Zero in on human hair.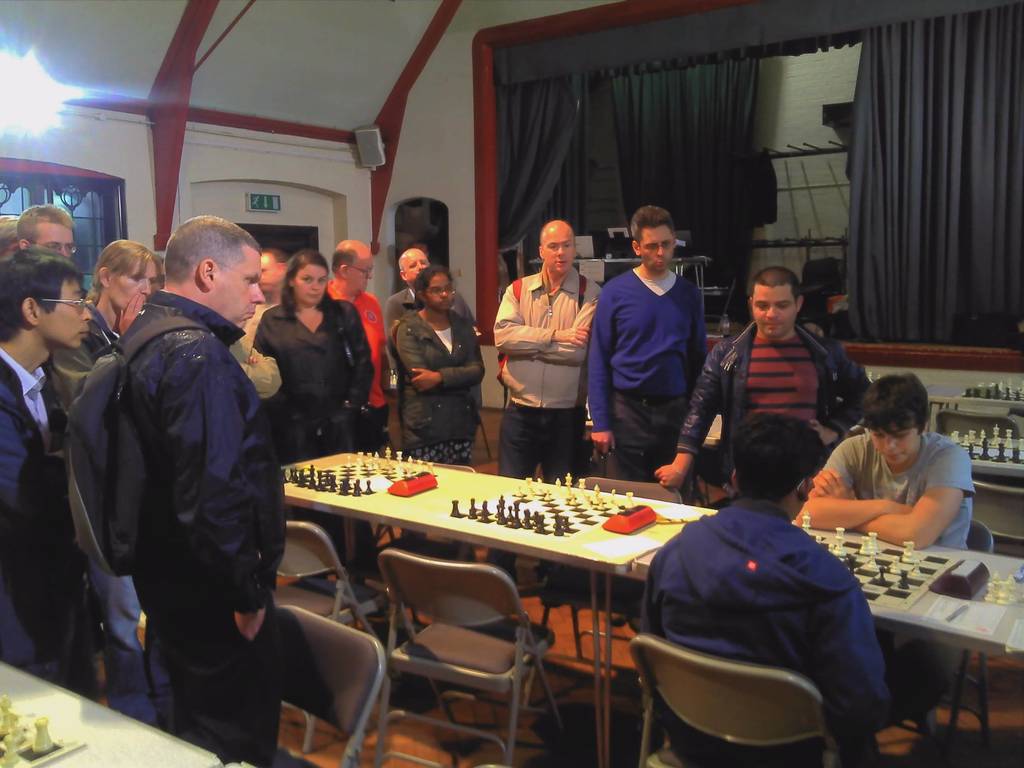
Zeroed in: 746, 267, 804, 305.
